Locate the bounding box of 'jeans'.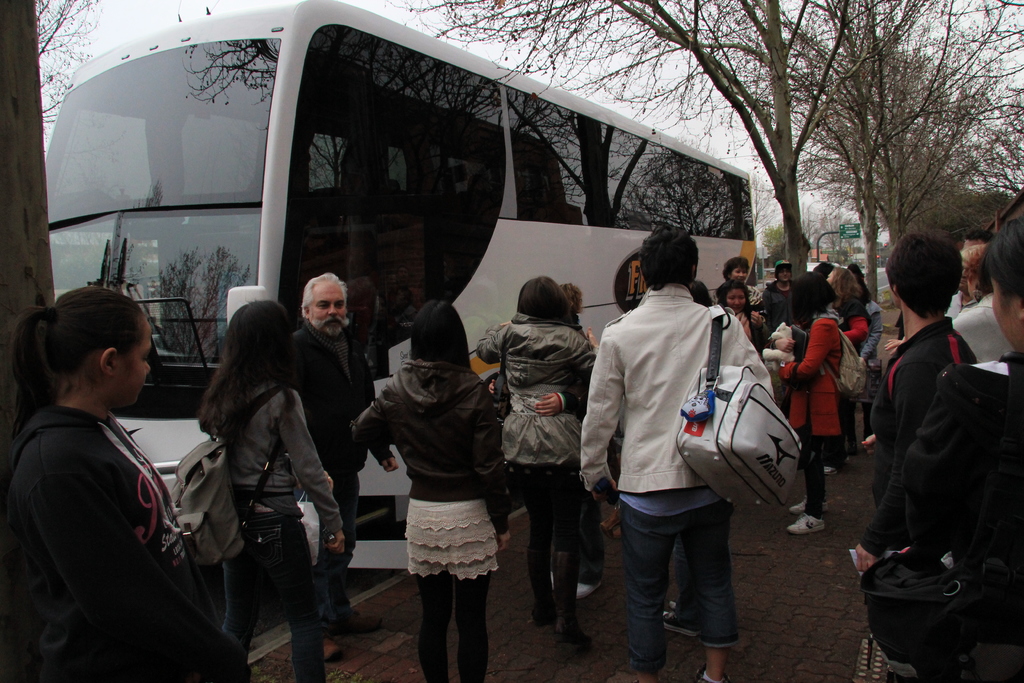
Bounding box: {"x1": 799, "y1": 422, "x2": 832, "y2": 526}.
